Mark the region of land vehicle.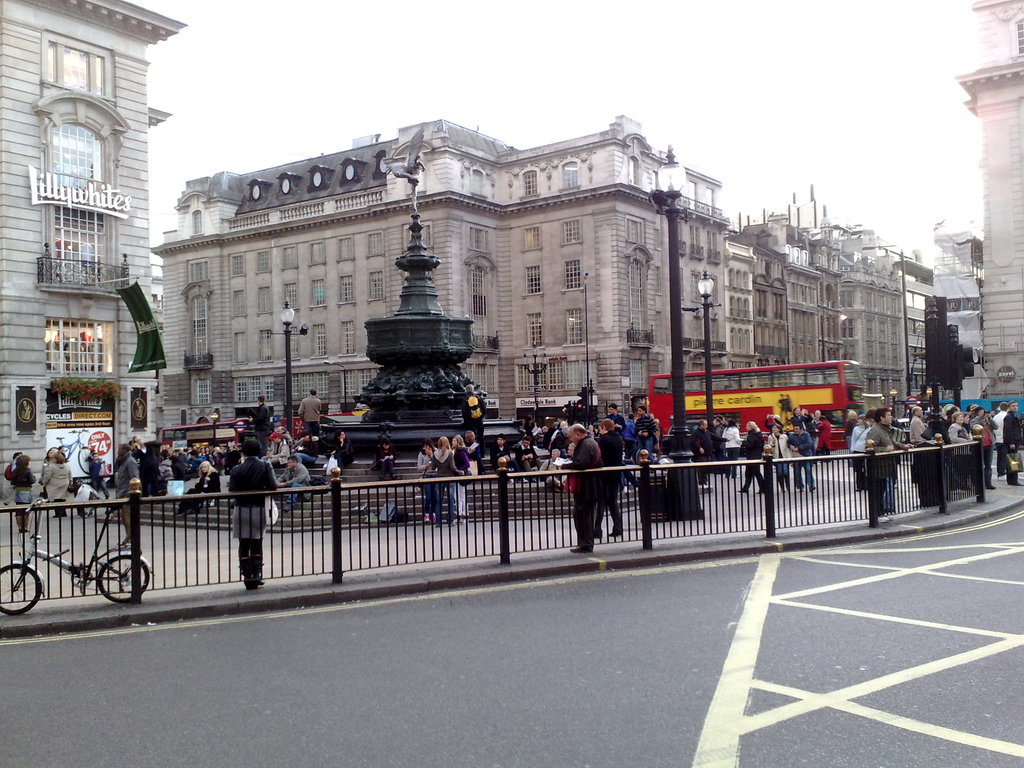
Region: 44:428:92:476.
